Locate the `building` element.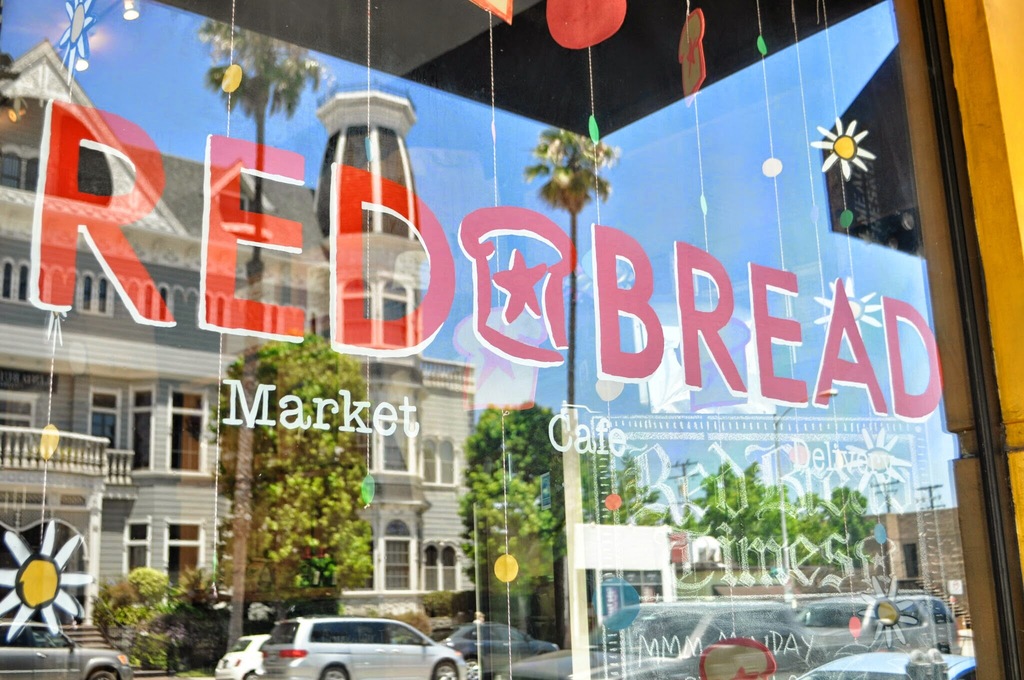
Element bbox: (left=862, top=504, right=973, bottom=634).
